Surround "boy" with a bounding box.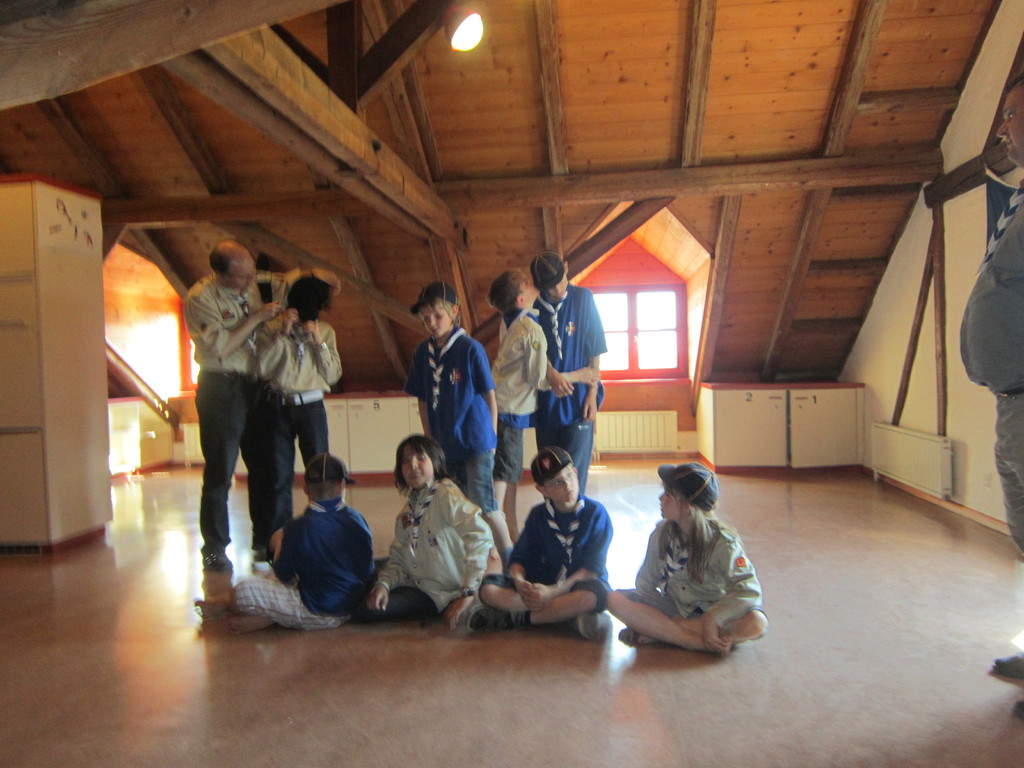
bbox(489, 271, 600, 543).
